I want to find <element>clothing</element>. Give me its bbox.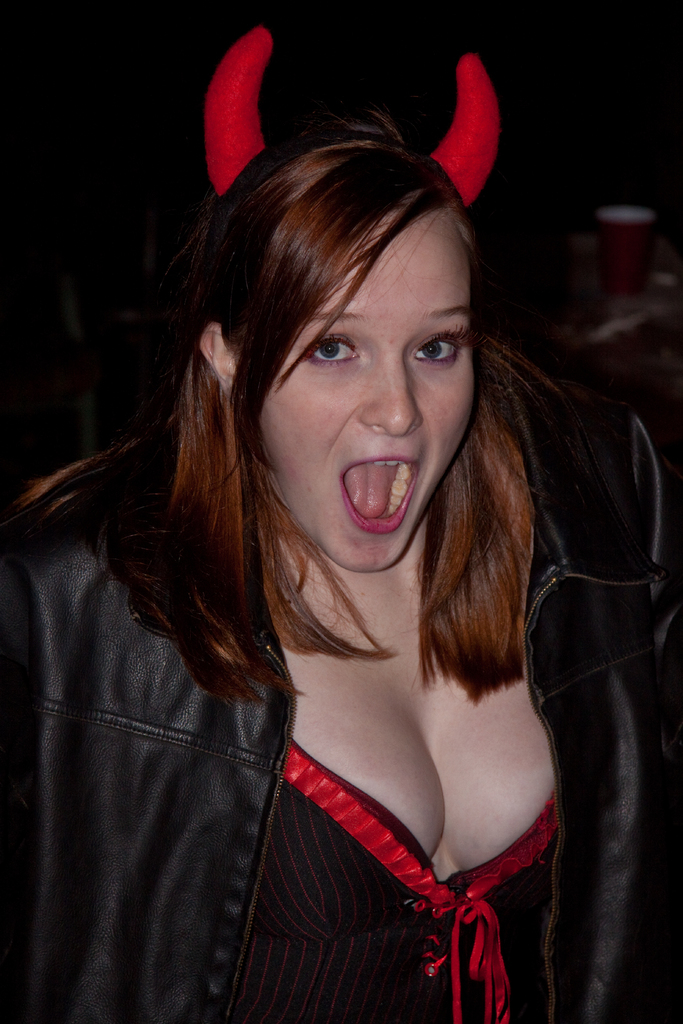
box(0, 445, 682, 1023).
